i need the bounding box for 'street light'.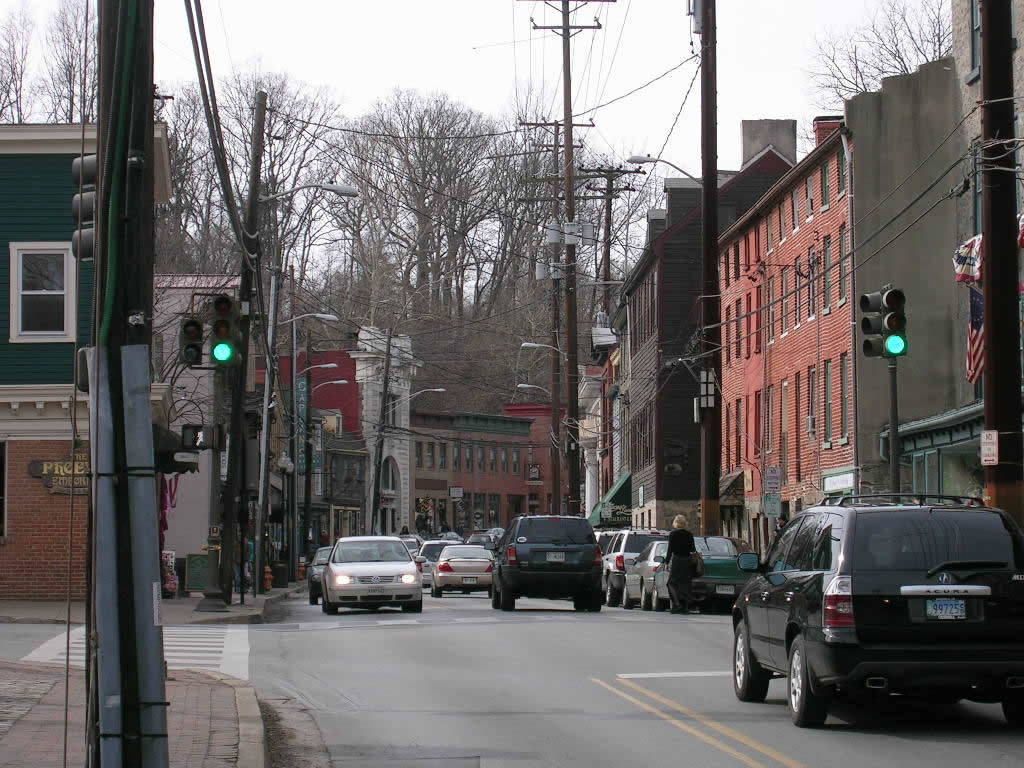
Here it is: 234, 191, 361, 595.
